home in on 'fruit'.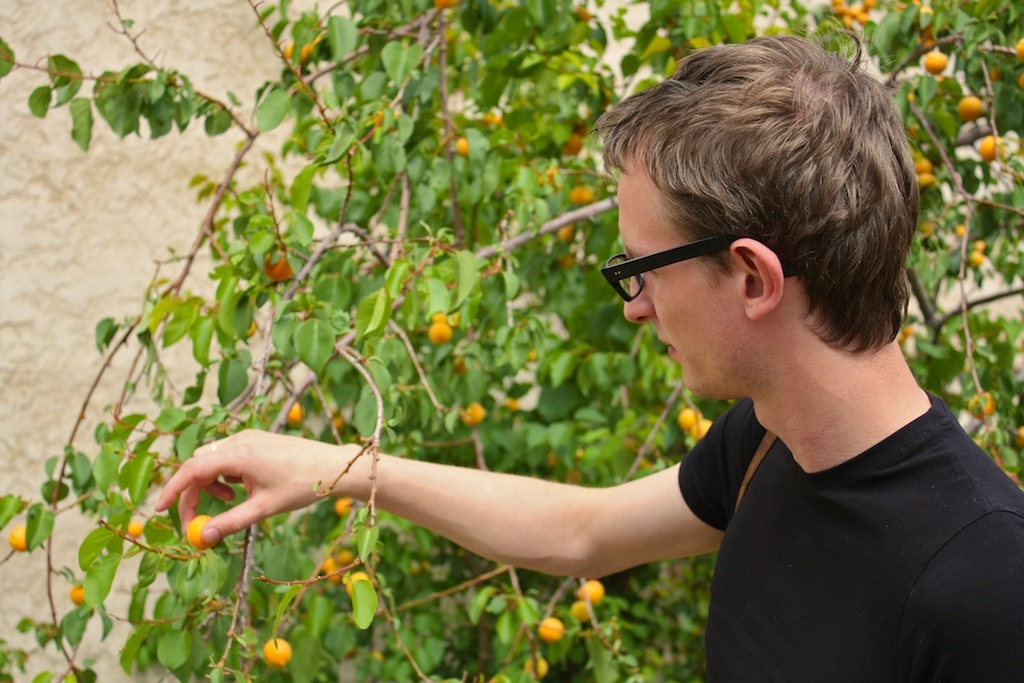
Homed in at BBox(679, 407, 699, 431).
